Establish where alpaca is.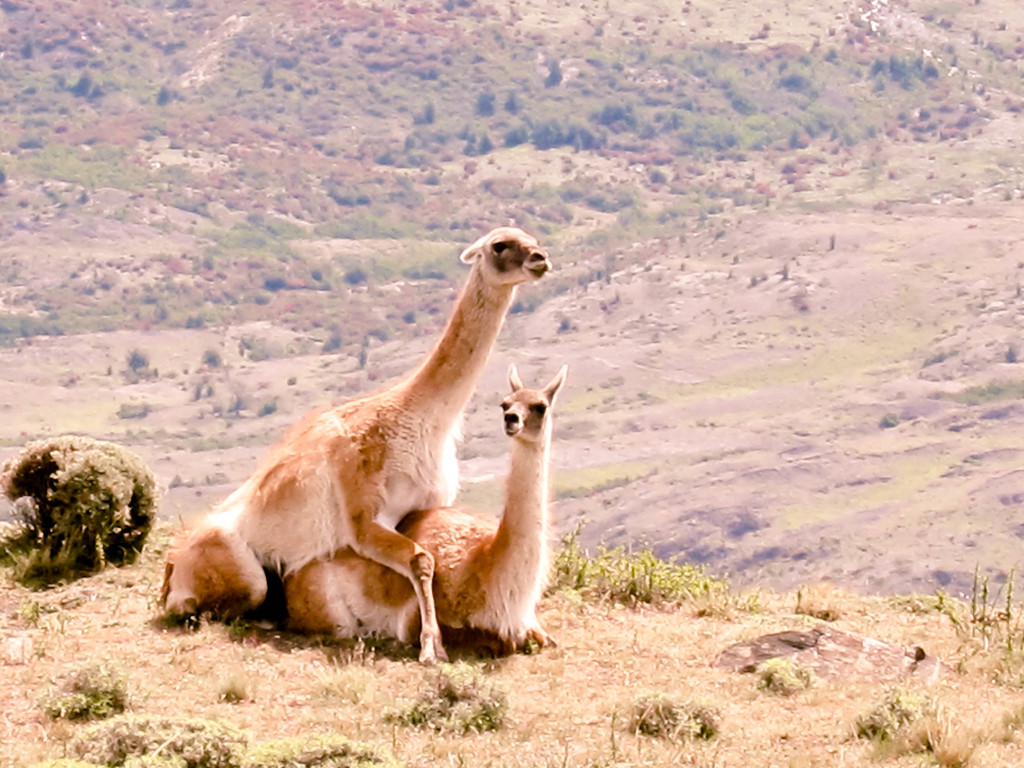
Established at <bbox>158, 227, 552, 667</bbox>.
